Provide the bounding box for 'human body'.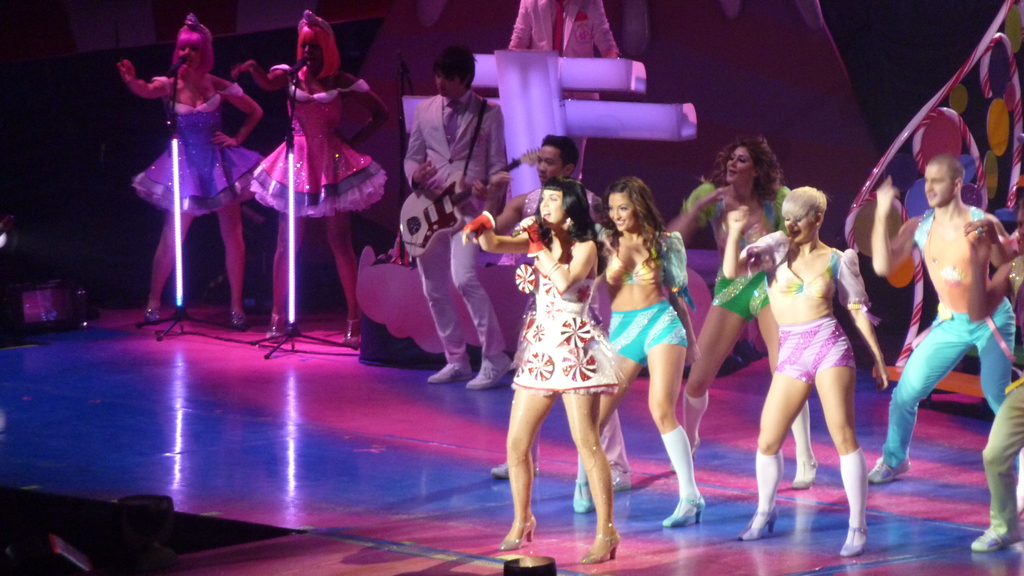
[x1=668, y1=185, x2=824, y2=492].
